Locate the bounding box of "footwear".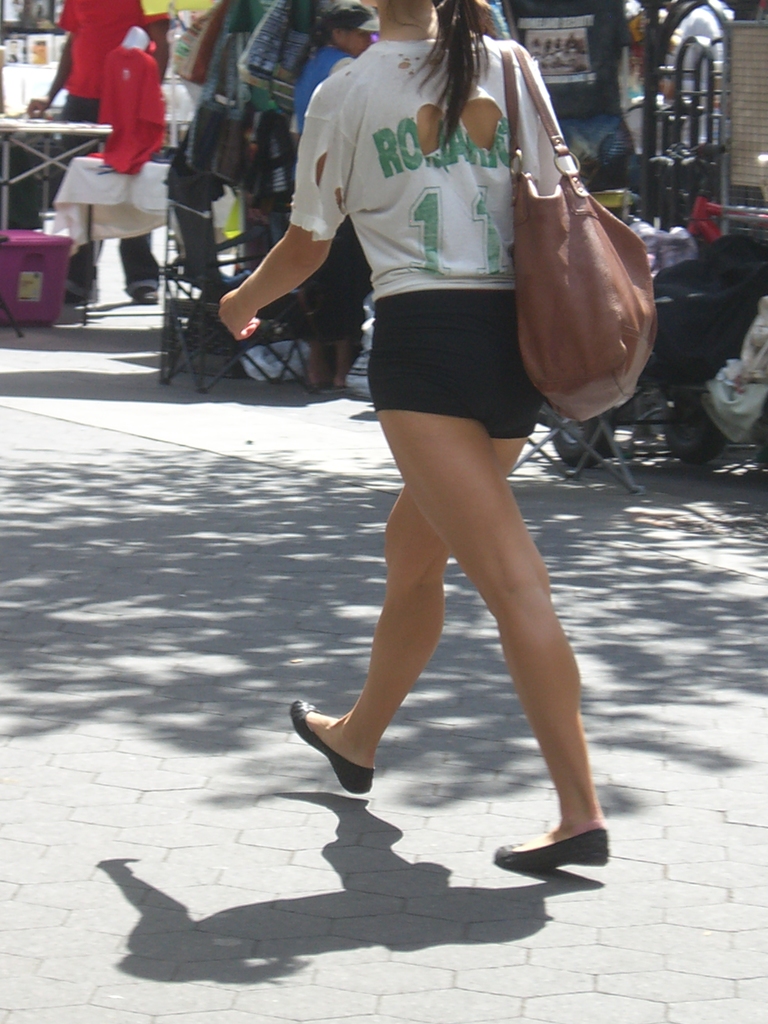
Bounding box: detection(133, 287, 158, 303).
